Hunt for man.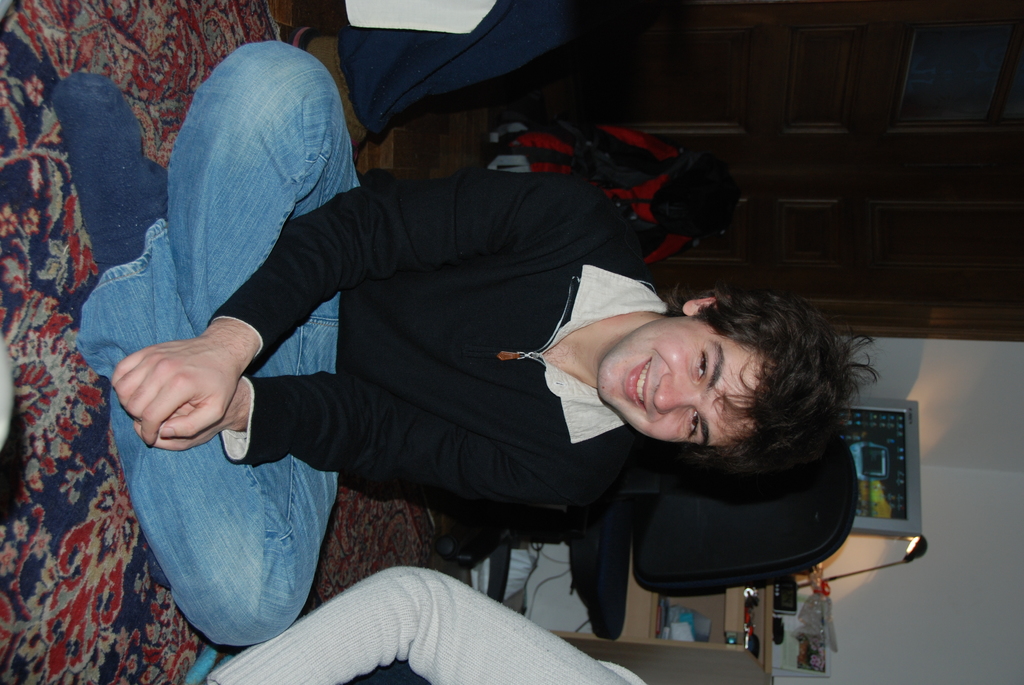
Hunted down at 148,122,860,649.
